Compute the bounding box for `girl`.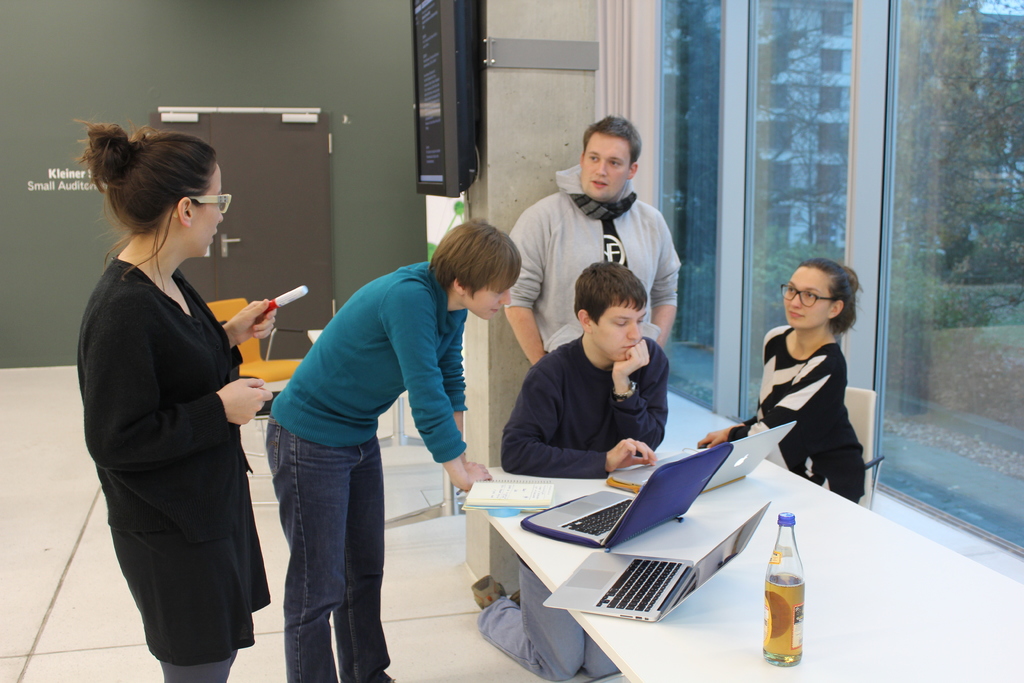
region(696, 261, 862, 504).
